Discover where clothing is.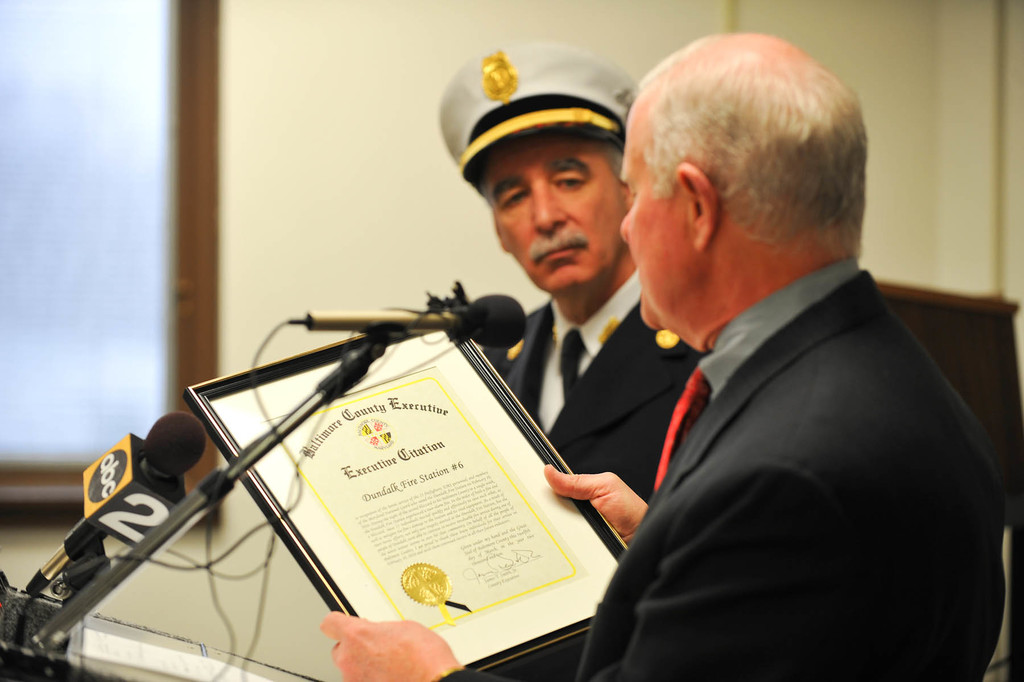
Discovered at left=481, top=261, right=719, bottom=675.
